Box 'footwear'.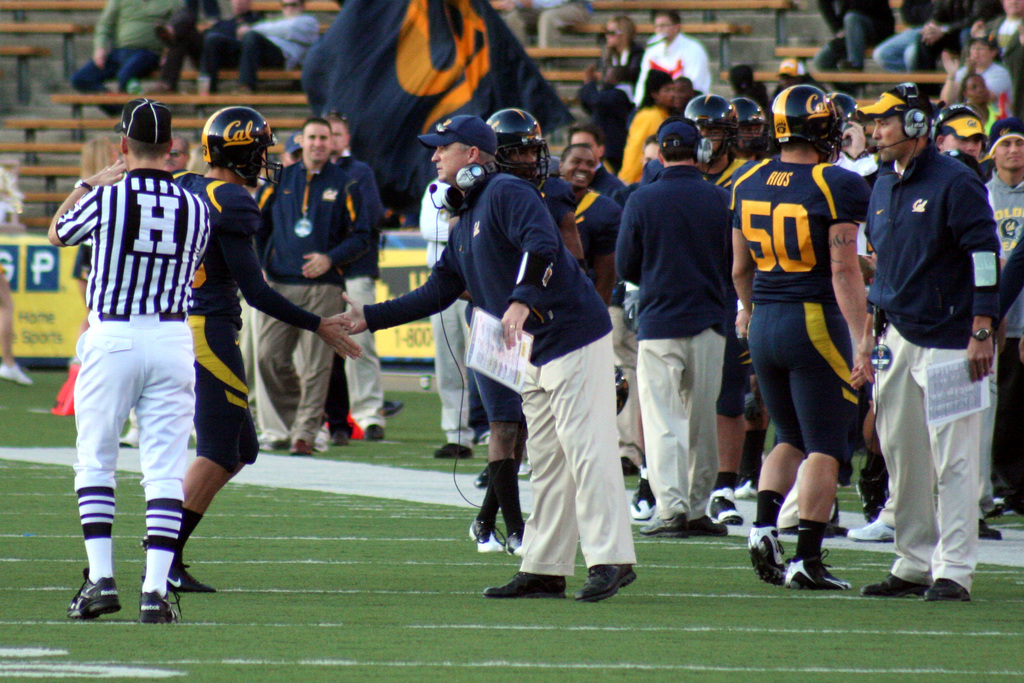
region(785, 542, 856, 590).
